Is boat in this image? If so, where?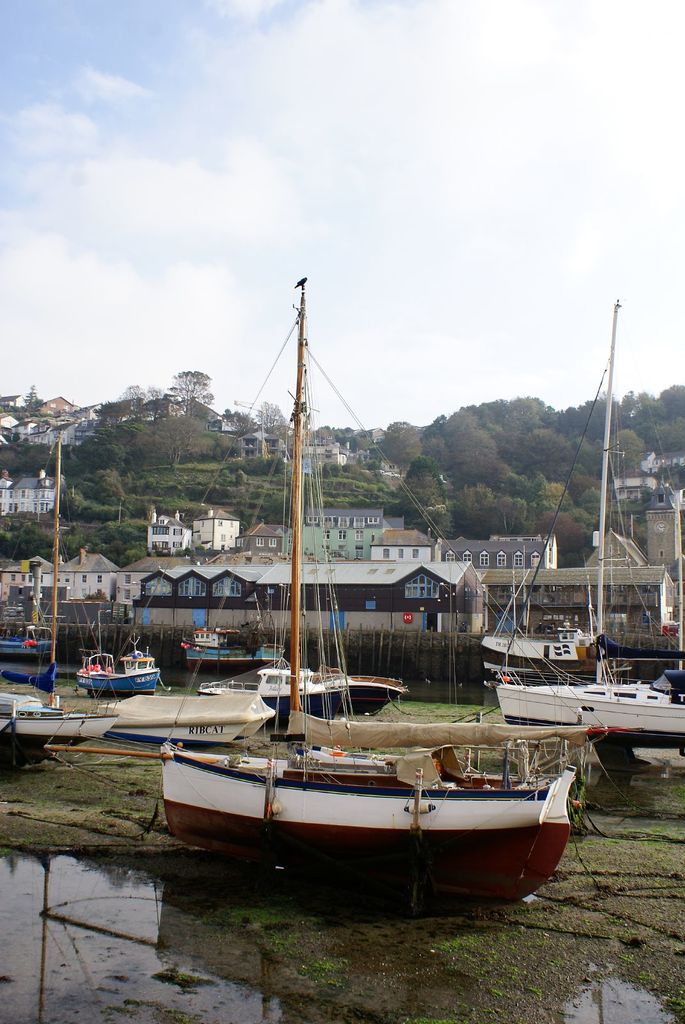
Yes, at Rect(174, 612, 288, 669).
